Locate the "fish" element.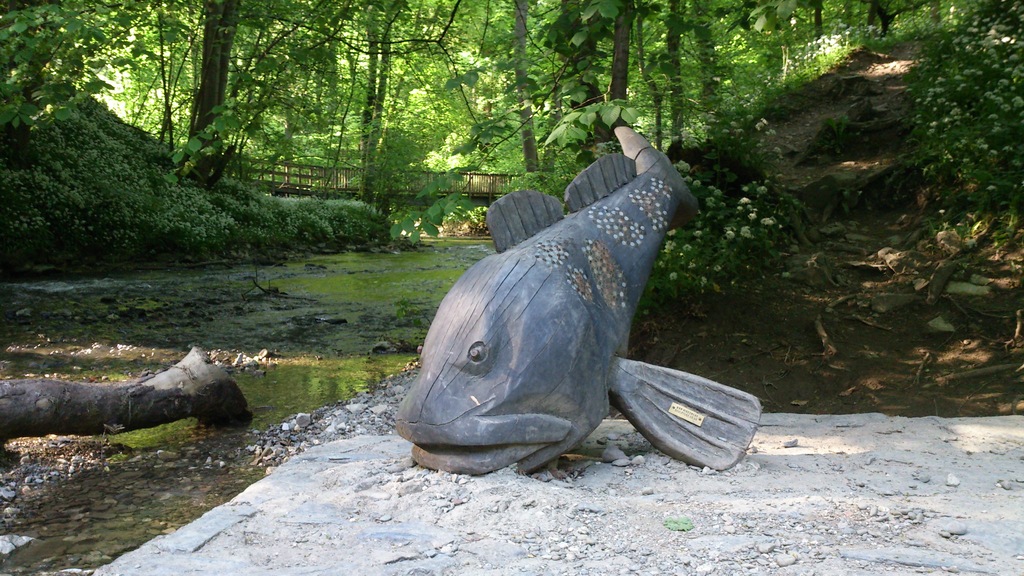
Element bbox: [left=380, top=131, right=747, bottom=485].
